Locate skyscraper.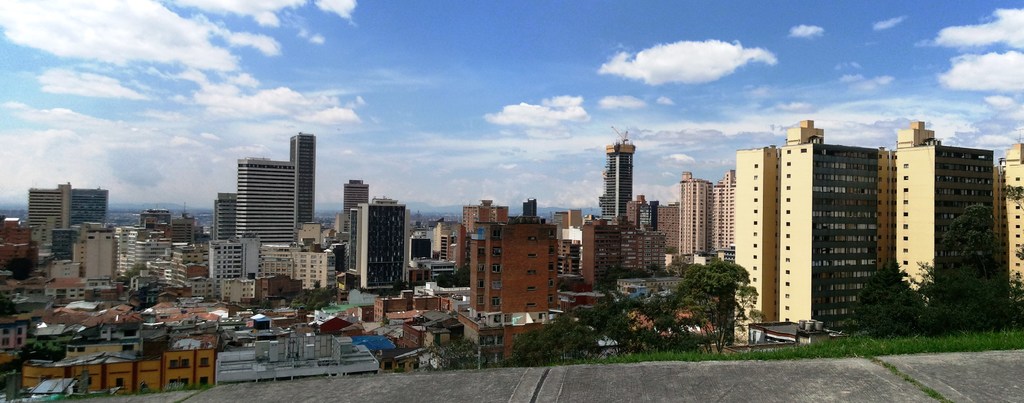
Bounding box: select_region(25, 177, 70, 232).
